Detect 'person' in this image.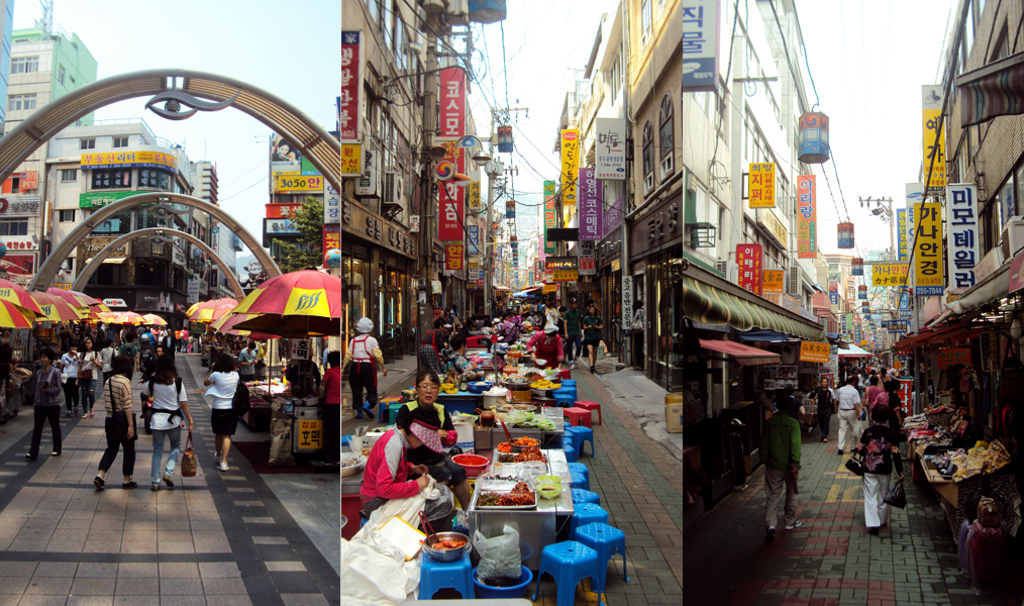
Detection: {"left": 141, "top": 355, "right": 195, "bottom": 488}.
